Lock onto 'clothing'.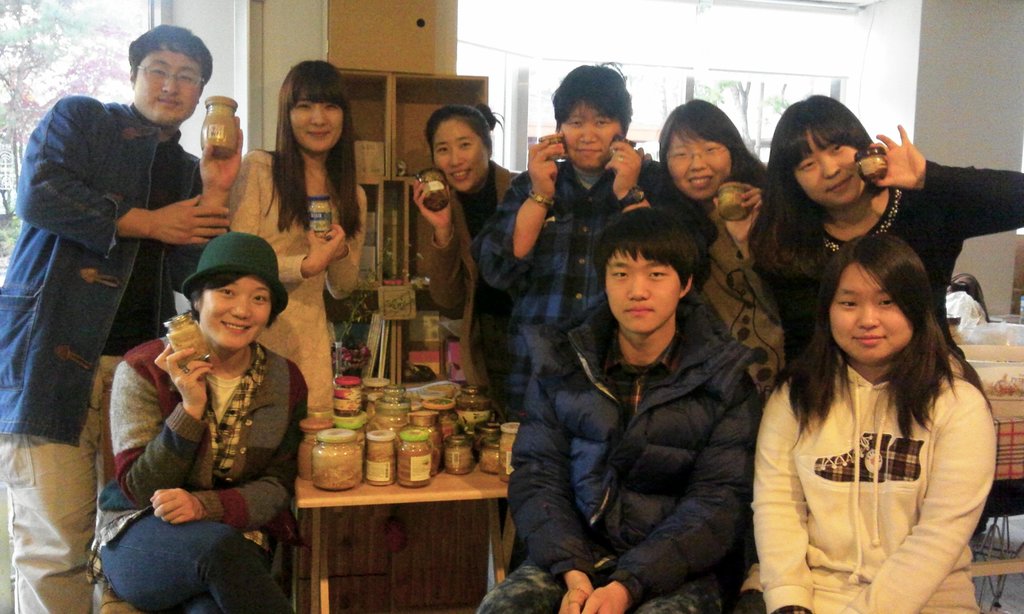
Locked: (left=13, top=52, right=204, bottom=512).
